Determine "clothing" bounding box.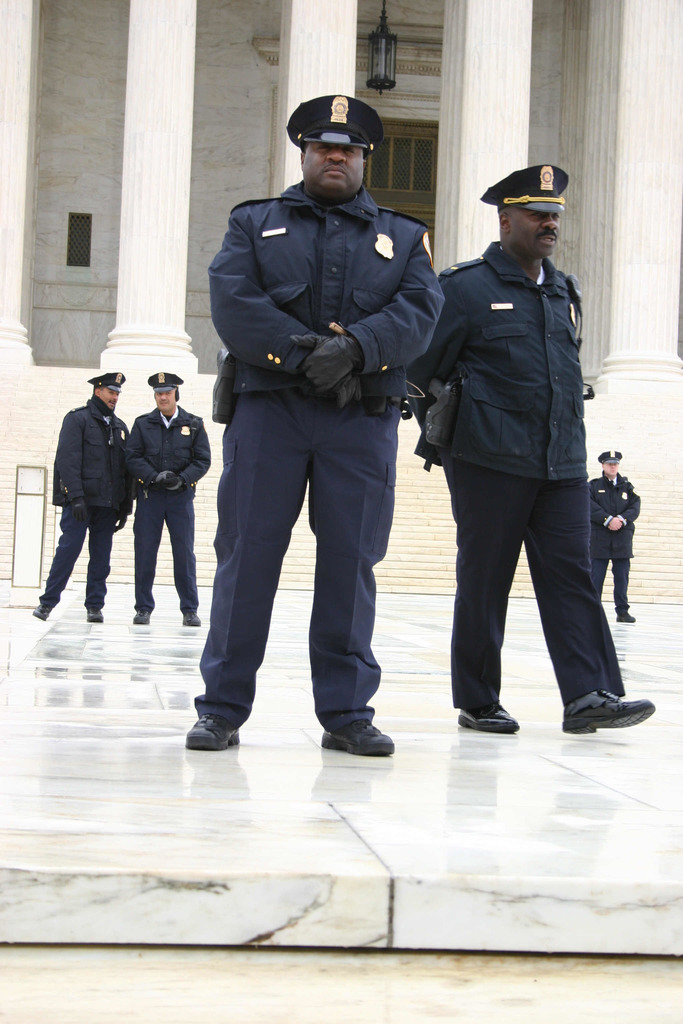
Determined: (left=411, top=223, right=625, bottom=700).
